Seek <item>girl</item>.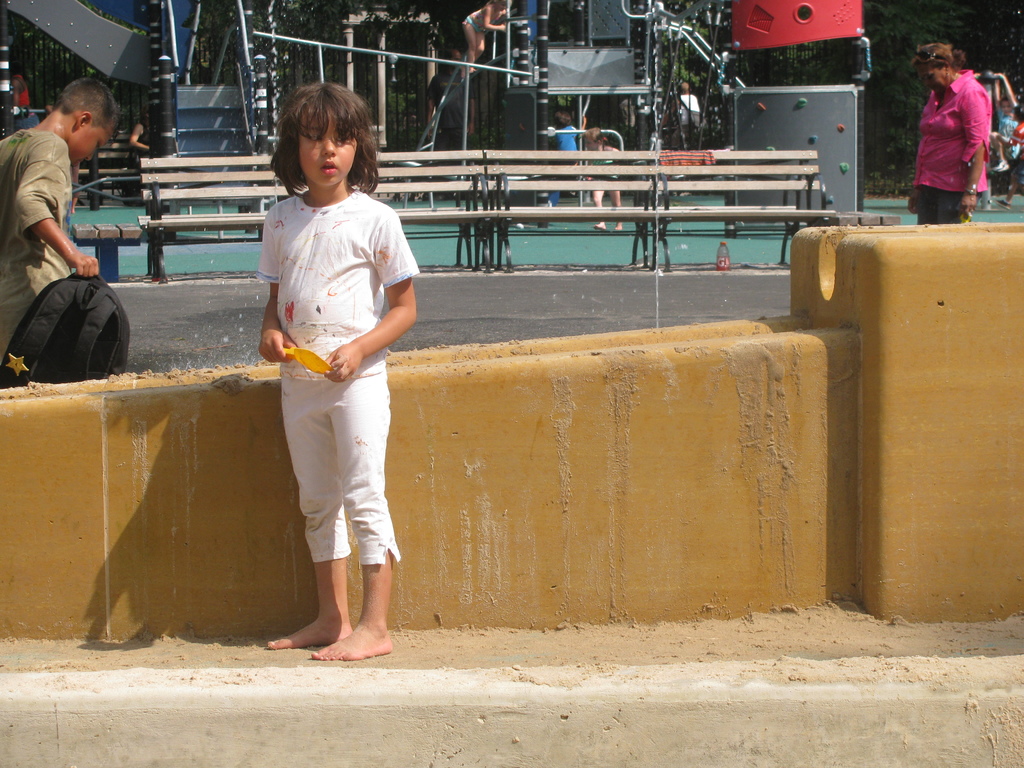
(580, 127, 623, 230).
